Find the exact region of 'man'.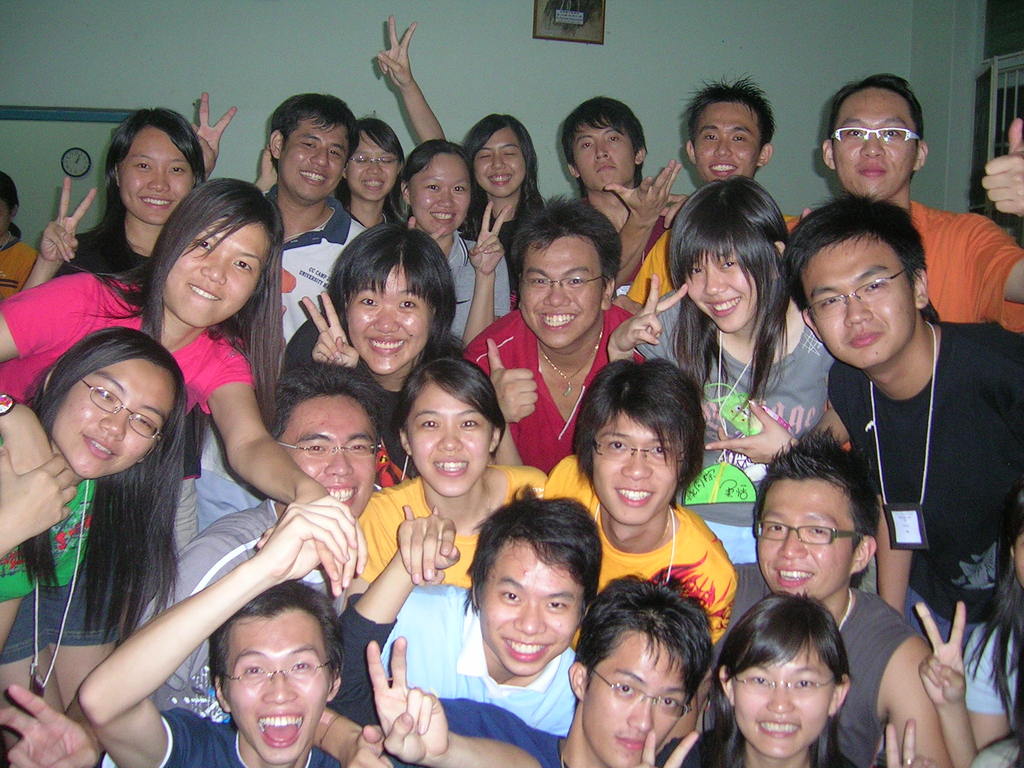
Exact region: Rect(710, 431, 944, 744).
